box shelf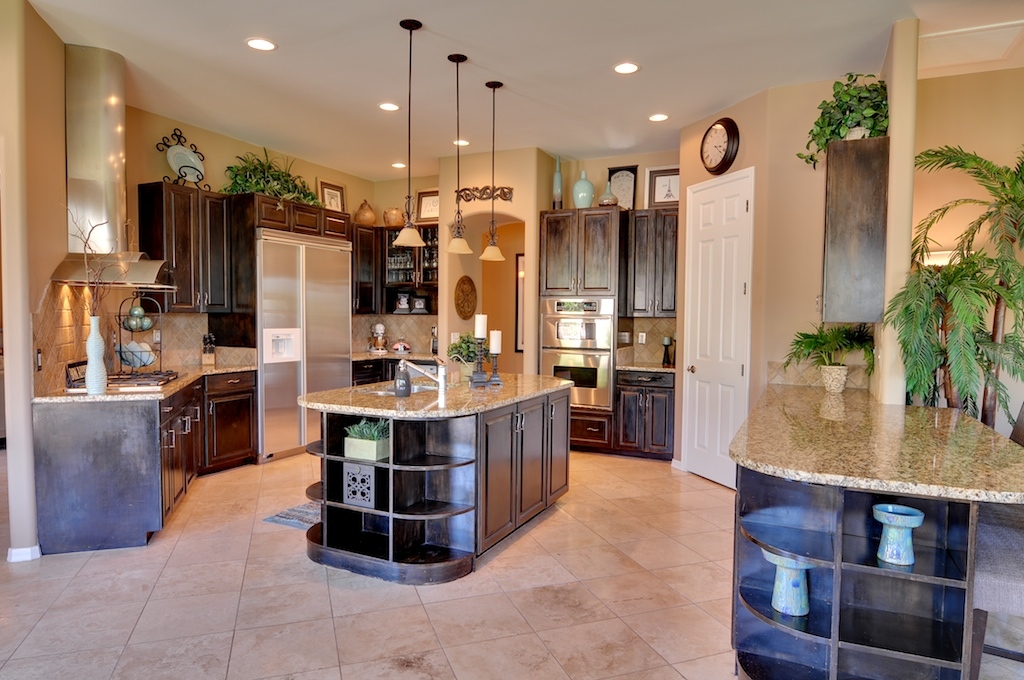
locate(303, 405, 482, 583)
